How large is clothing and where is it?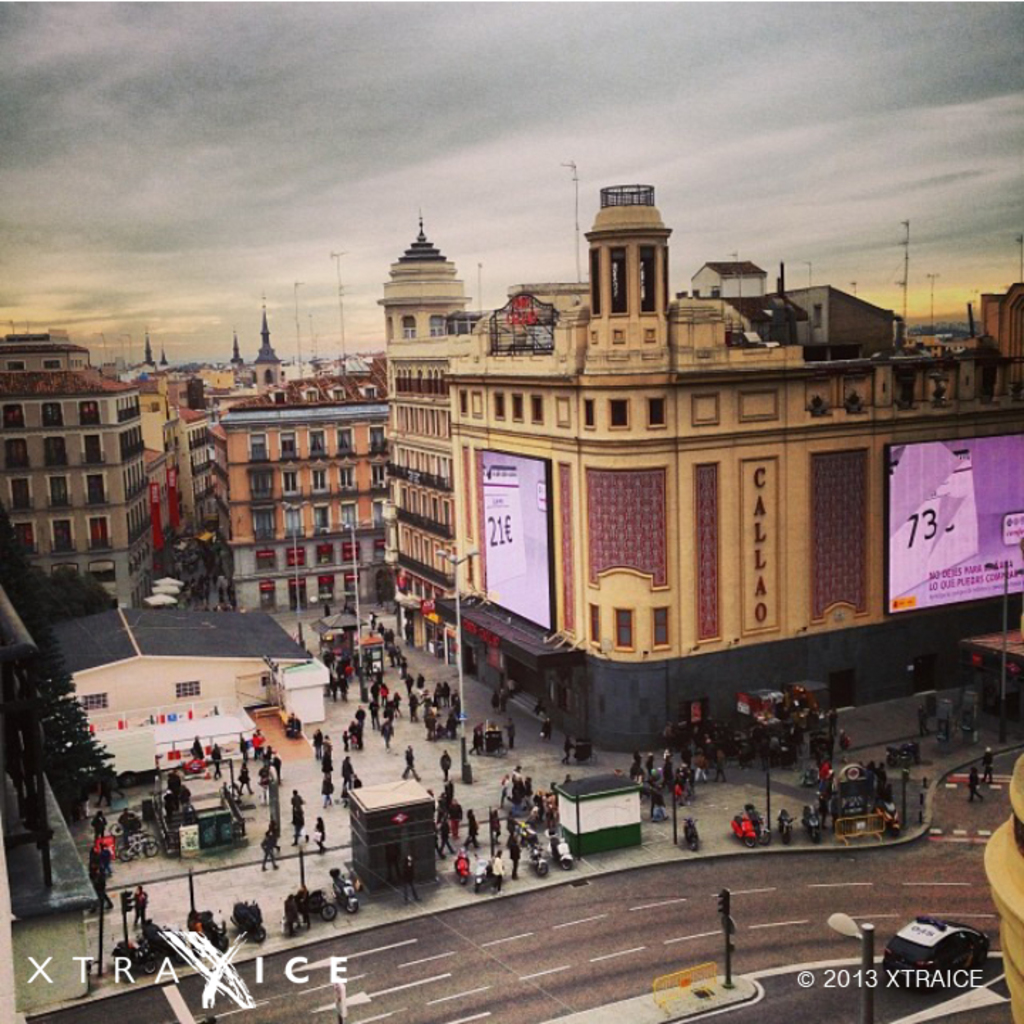
Bounding box: x1=385 y1=701 x2=400 y2=724.
